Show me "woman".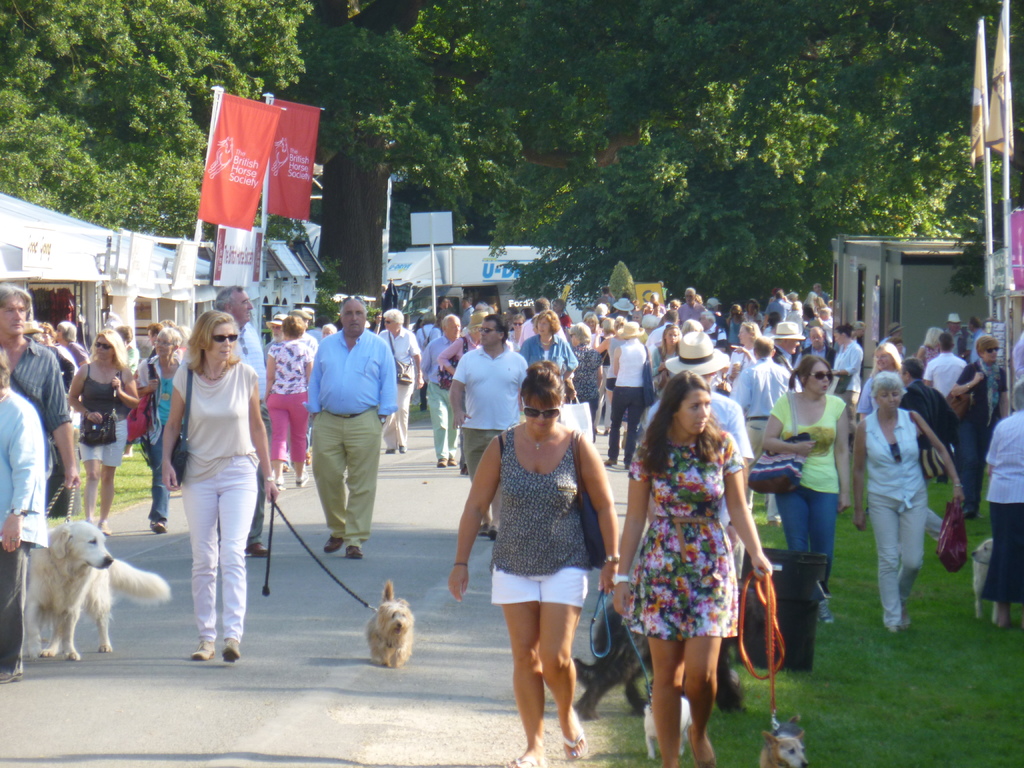
"woman" is here: <box>65,326,147,543</box>.
